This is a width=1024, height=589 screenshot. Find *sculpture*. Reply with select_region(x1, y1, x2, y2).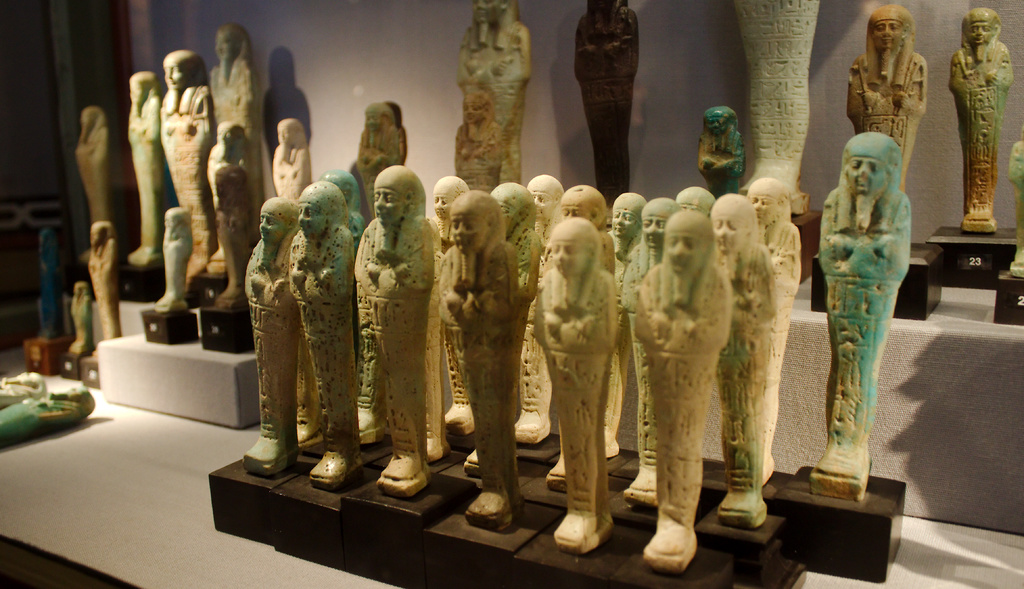
select_region(126, 65, 166, 273).
